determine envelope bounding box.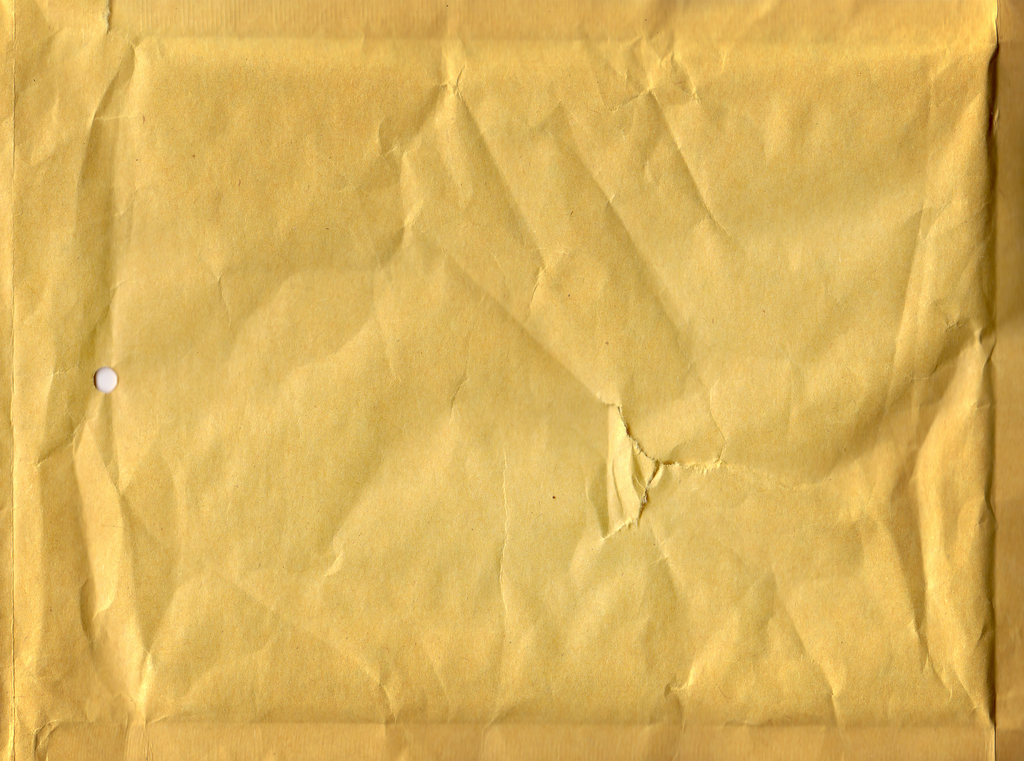
Determined: box=[0, 0, 1023, 760].
